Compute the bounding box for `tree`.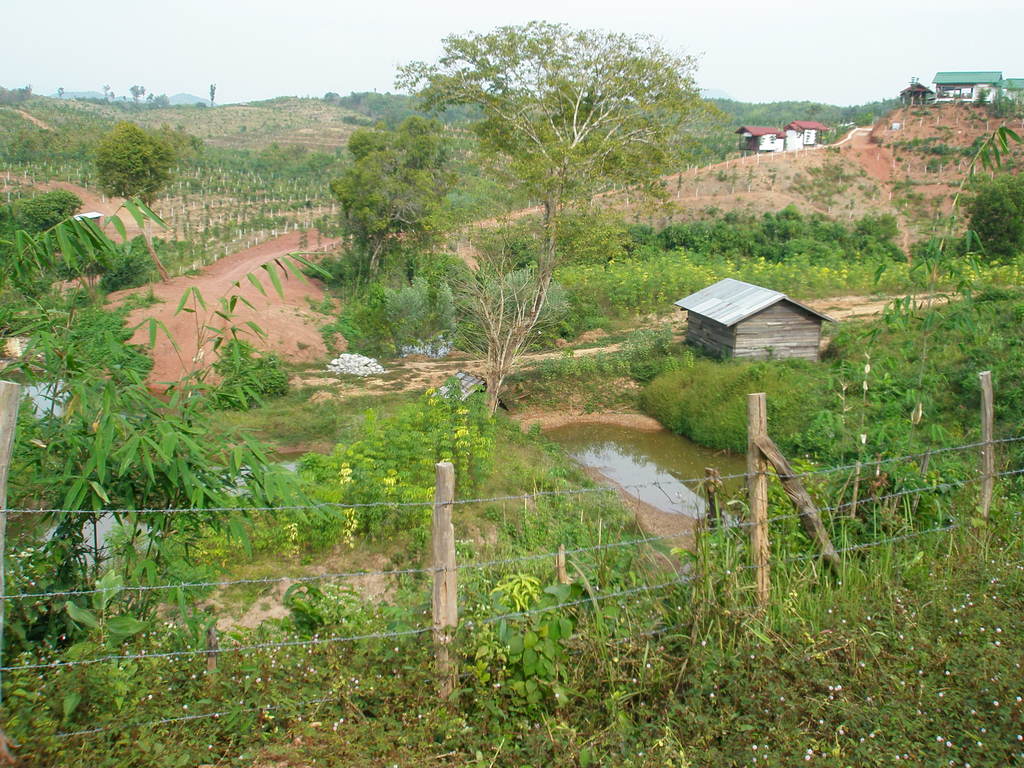
l=129, t=81, r=146, b=106.
